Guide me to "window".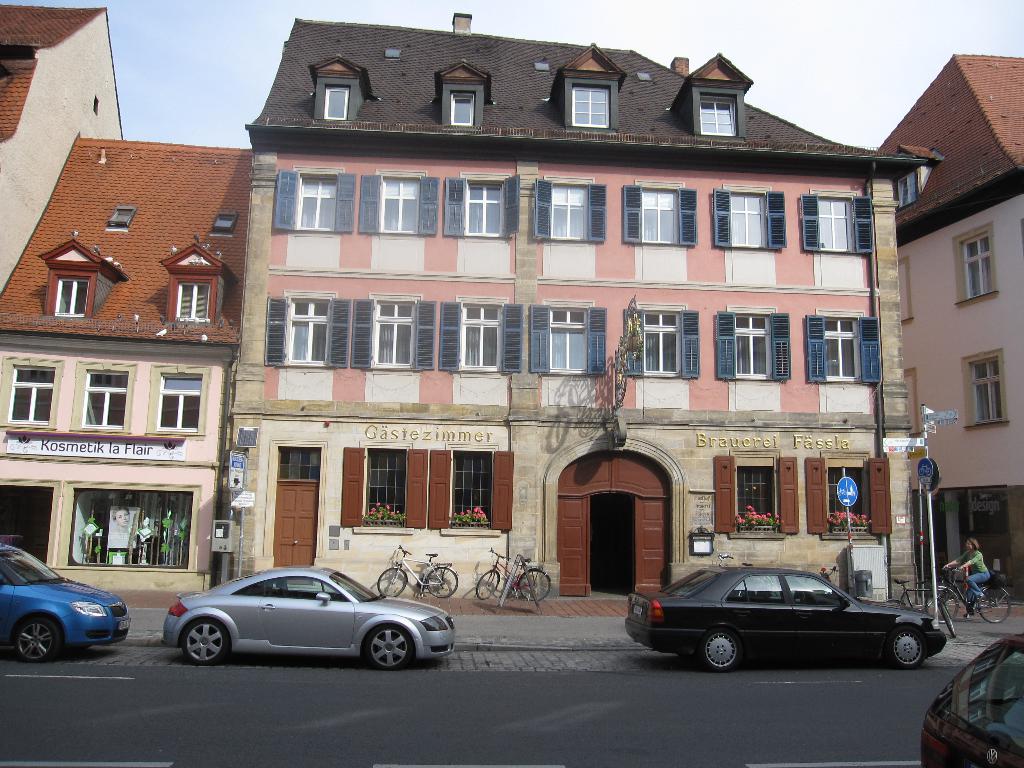
Guidance: pyautogui.locateOnScreen(76, 371, 128, 428).
